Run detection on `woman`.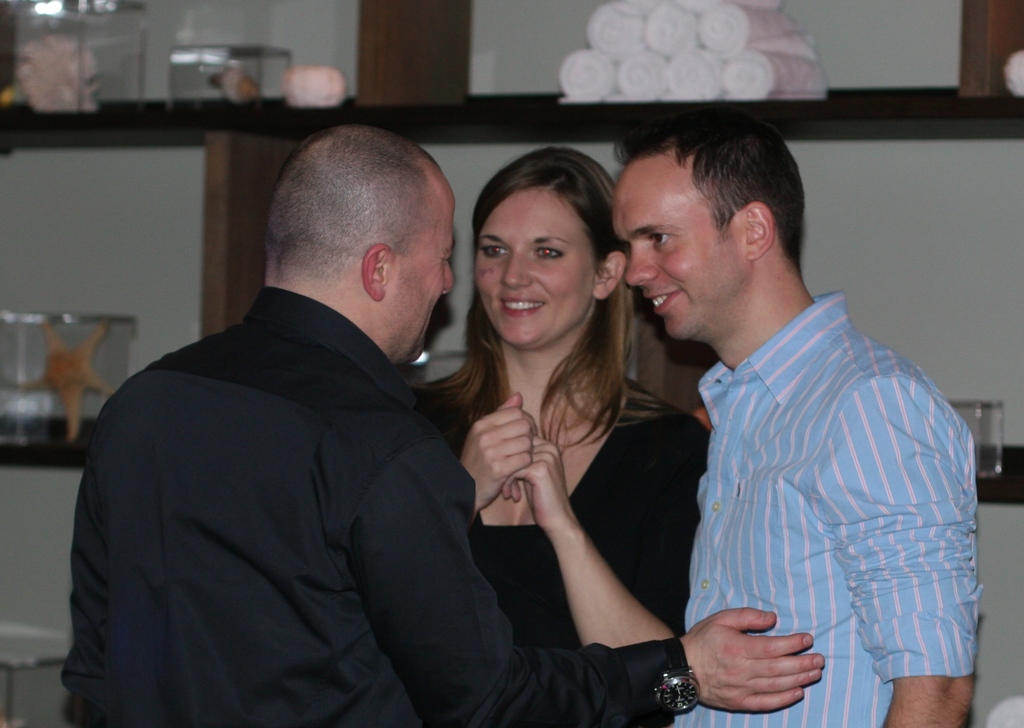
Result: Rect(422, 151, 685, 724).
